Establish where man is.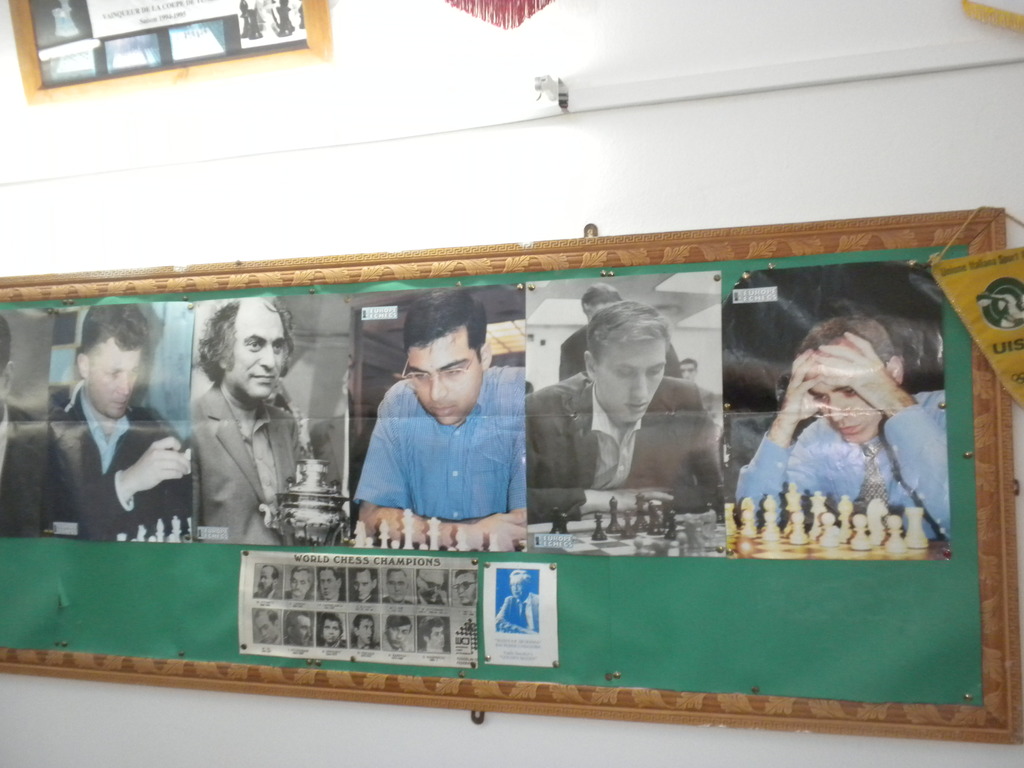
Established at (x1=282, y1=565, x2=314, y2=601).
